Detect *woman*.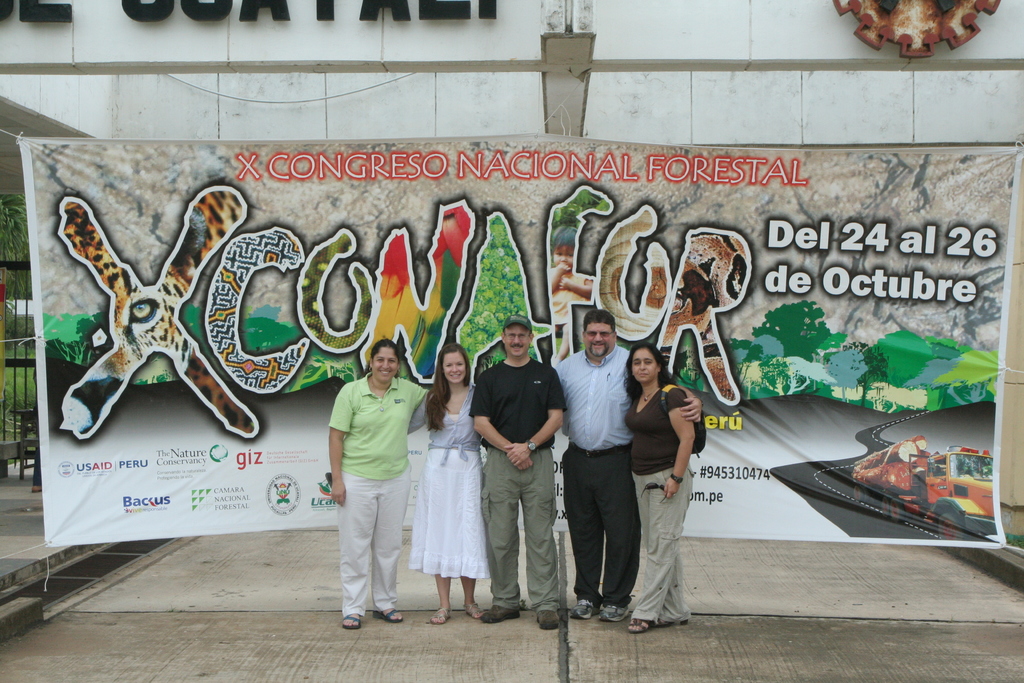
Detected at box=[413, 344, 495, 638].
